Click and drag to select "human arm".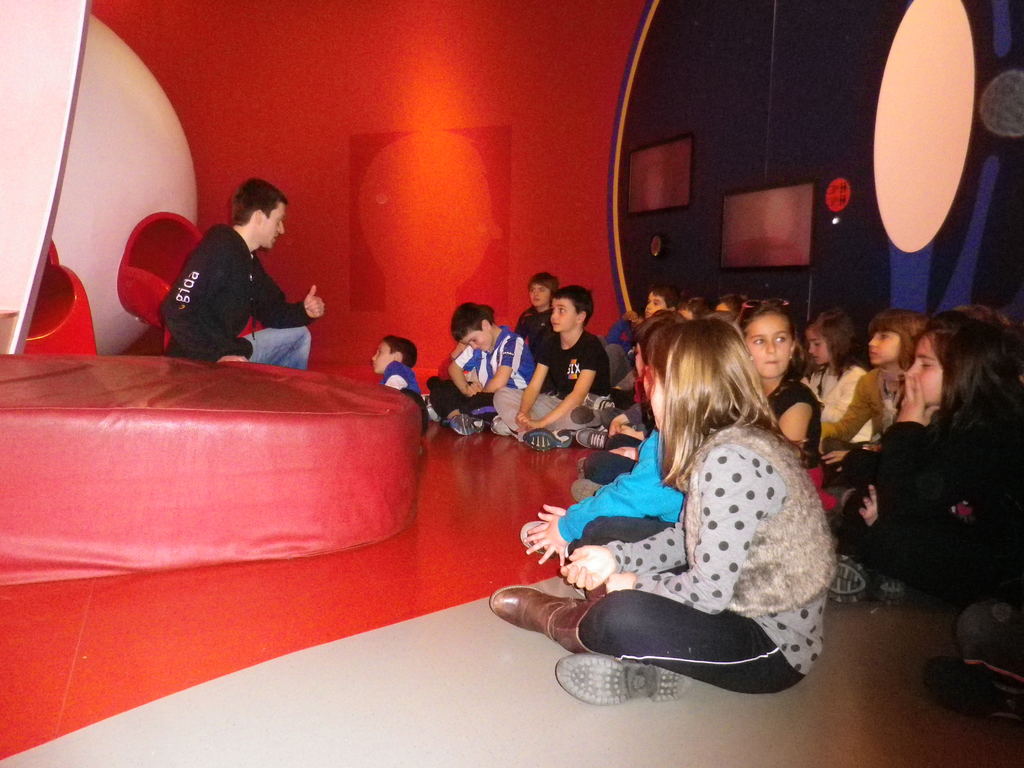
Selection: [left=252, top=260, right=329, bottom=332].
